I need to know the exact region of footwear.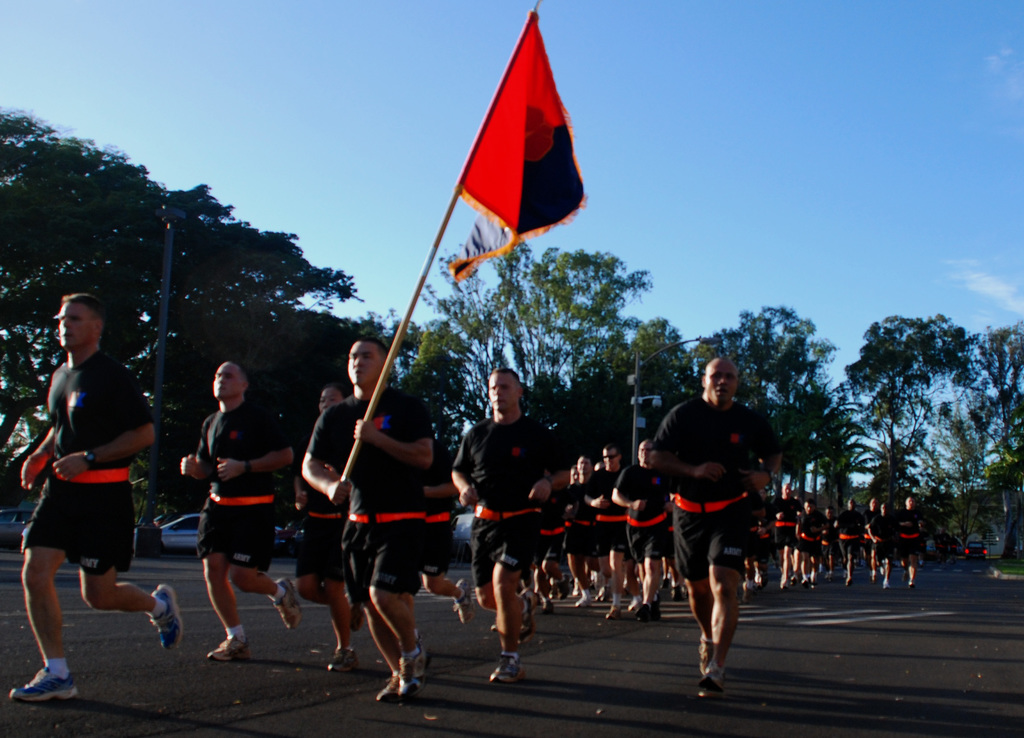
Region: x1=606, y1=601, x2=618, y2=615.
